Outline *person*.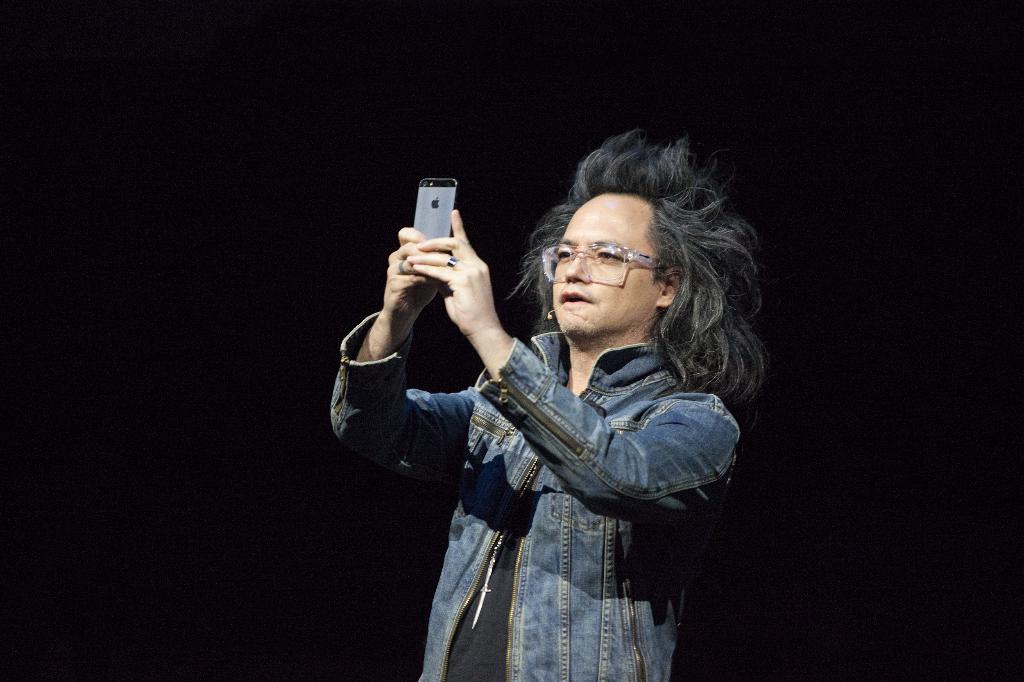
Outline: (334,138,771,681).
